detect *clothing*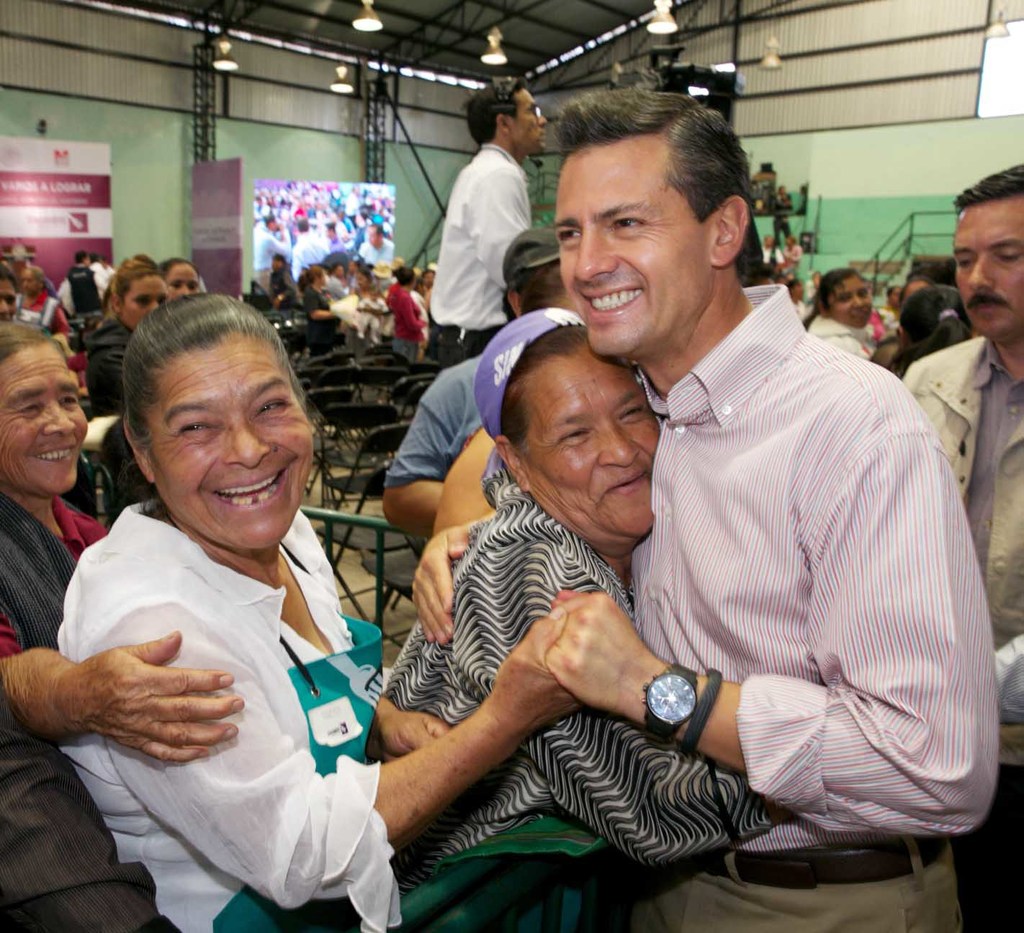
Rect(66, 271, 100, 320)
